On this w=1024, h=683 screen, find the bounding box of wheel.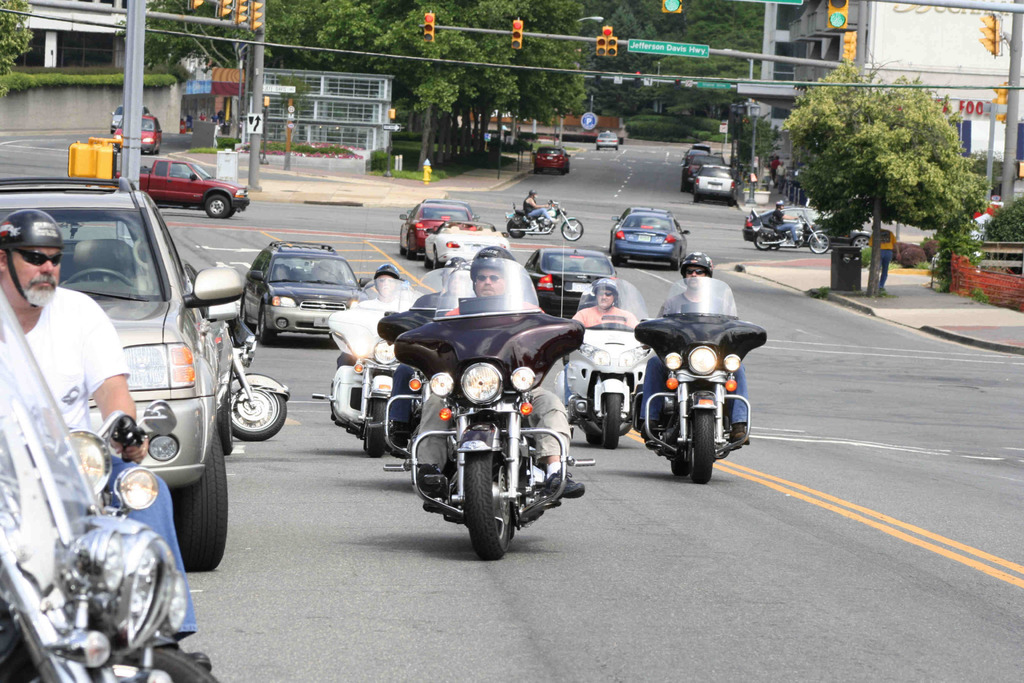
Bounding box: pyautogui.locateOnScreen(230, 391, 285, 445).
